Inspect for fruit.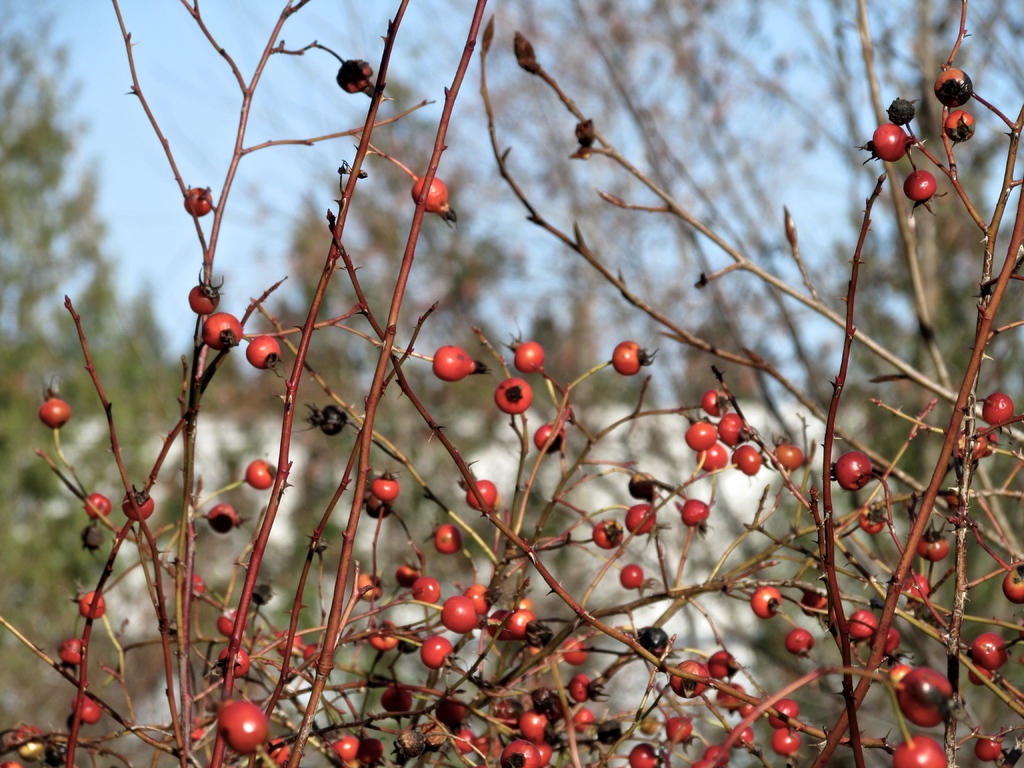
Inspection: (418, 631, 454, 667).
